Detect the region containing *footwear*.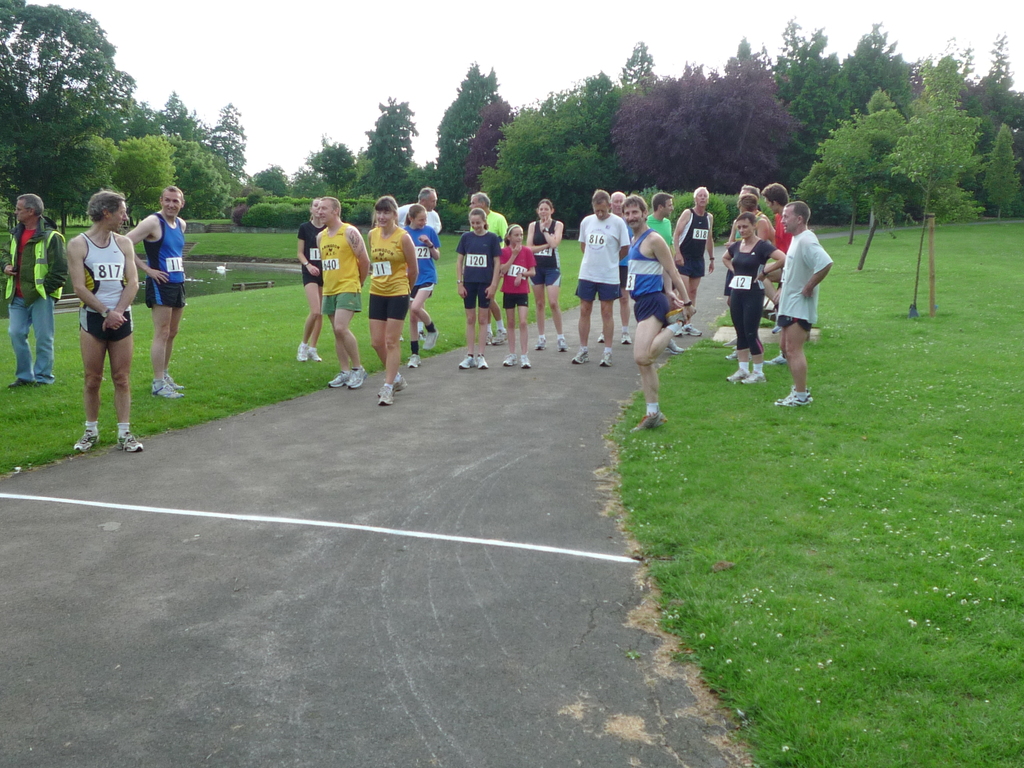
x1=114, y1=431, x2=146, y2=454.
